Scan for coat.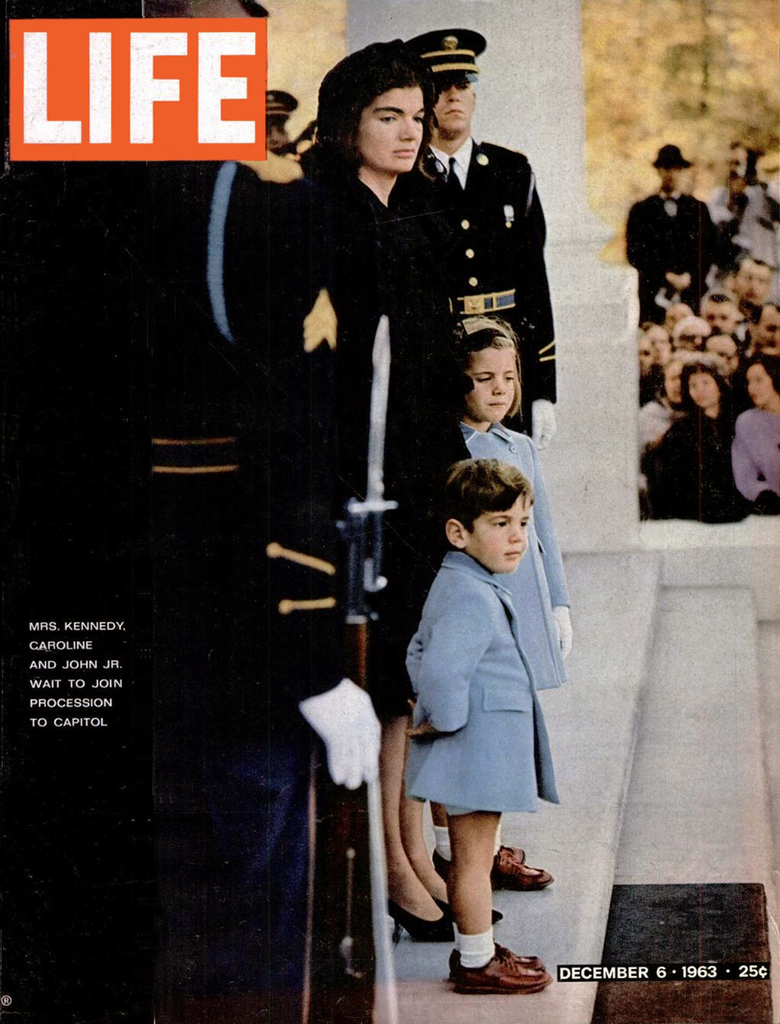
Scan result: bbox=(143, 160, 356, 713).
